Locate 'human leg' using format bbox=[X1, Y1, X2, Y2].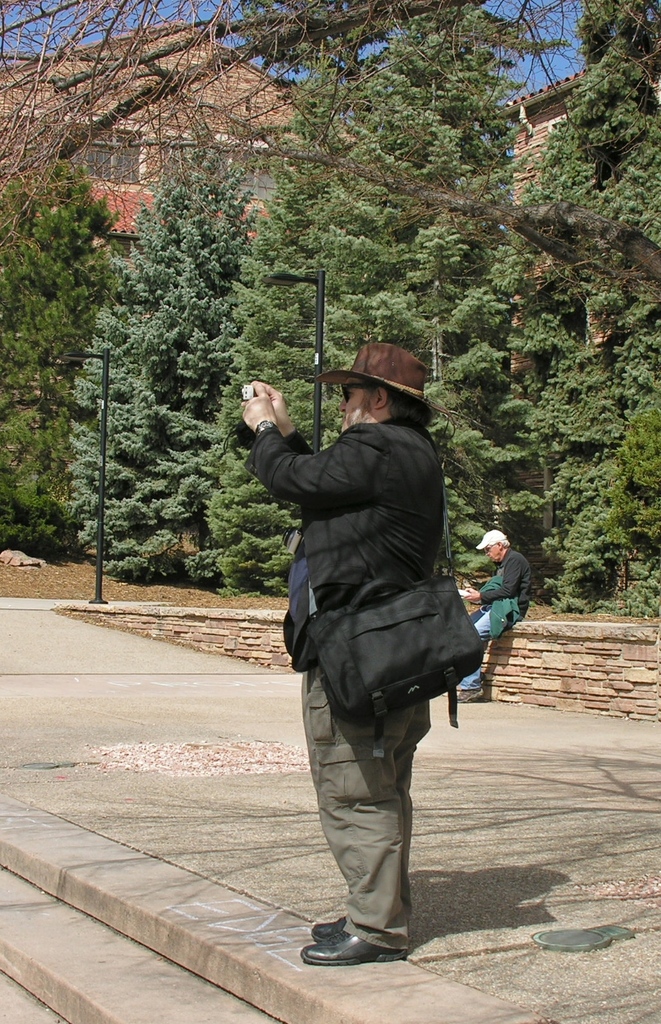
bbox=[302, 667, 419, 959].
